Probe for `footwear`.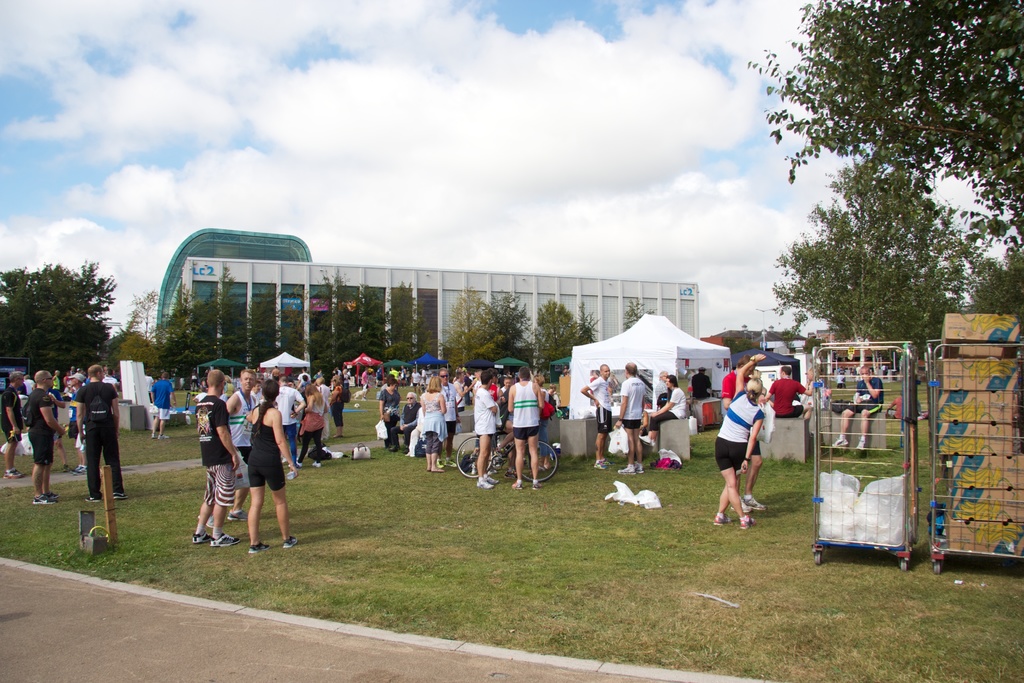
Probe result: [595,461,605,468].
